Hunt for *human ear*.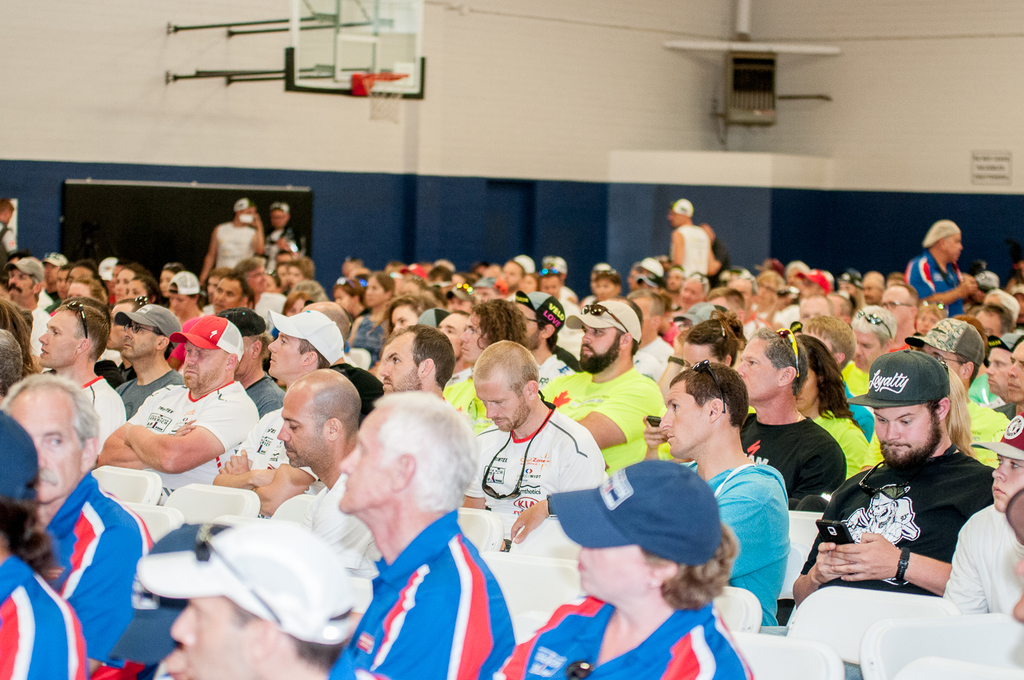
Hunted down at detection(707, 397, 719, 419).
